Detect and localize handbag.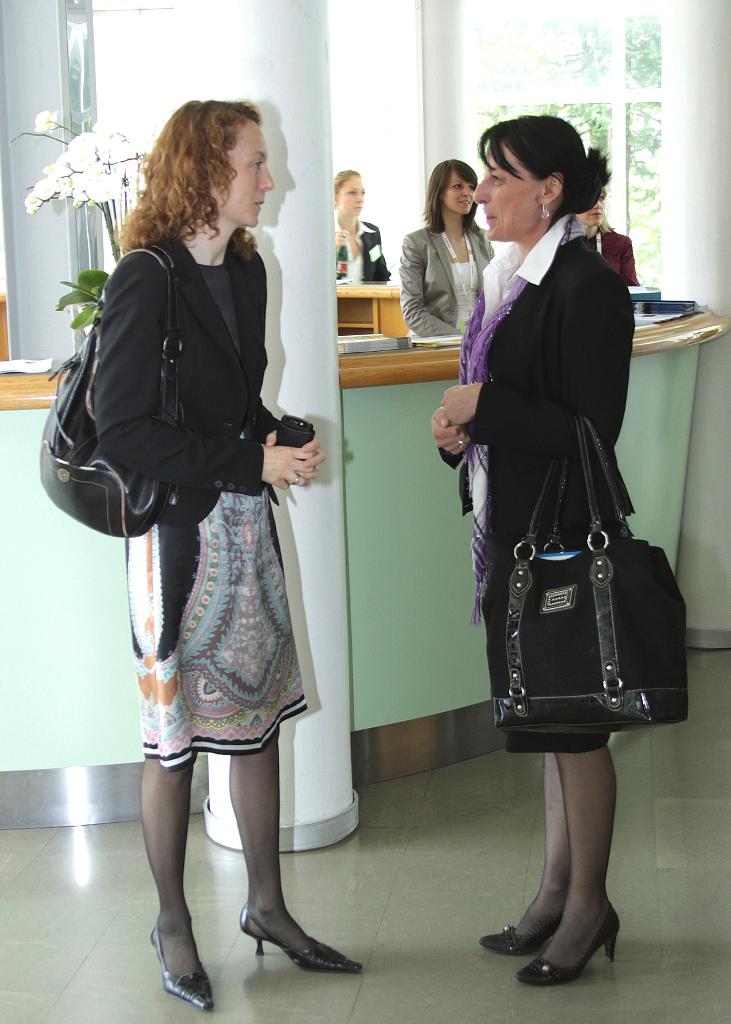
Localized at pyautogui.locateOnScreen(31, 241, 187, 536).
